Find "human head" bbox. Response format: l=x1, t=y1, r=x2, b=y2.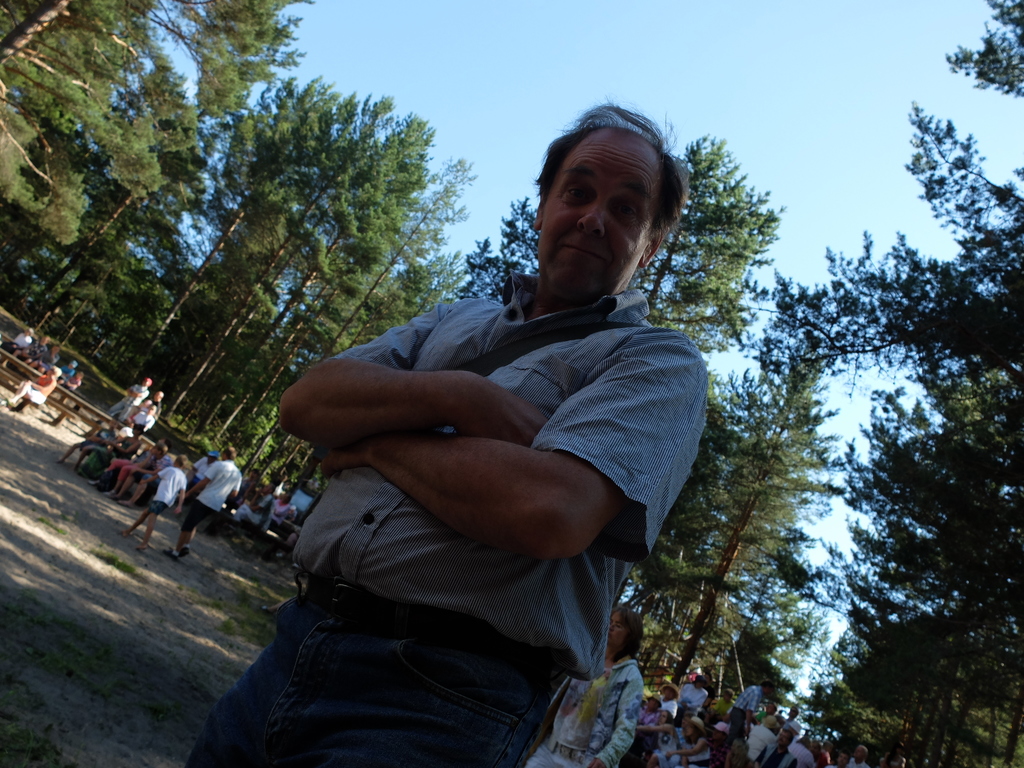
l=659, t=710, r=671, b=724.
